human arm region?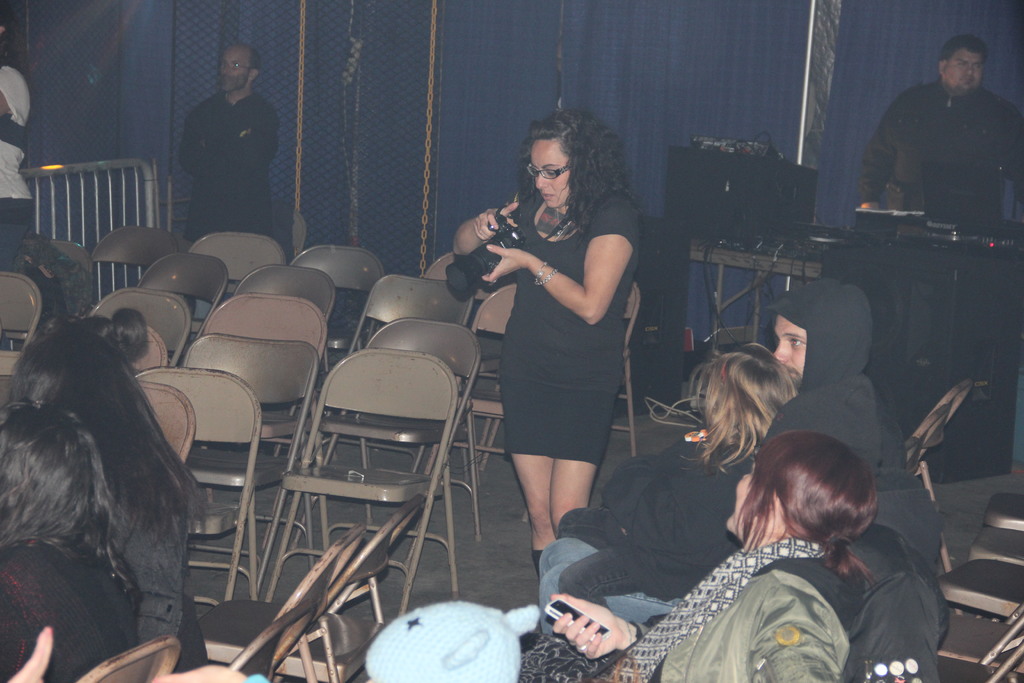
[x1=199, y1=102, x2=275, y2=173]
